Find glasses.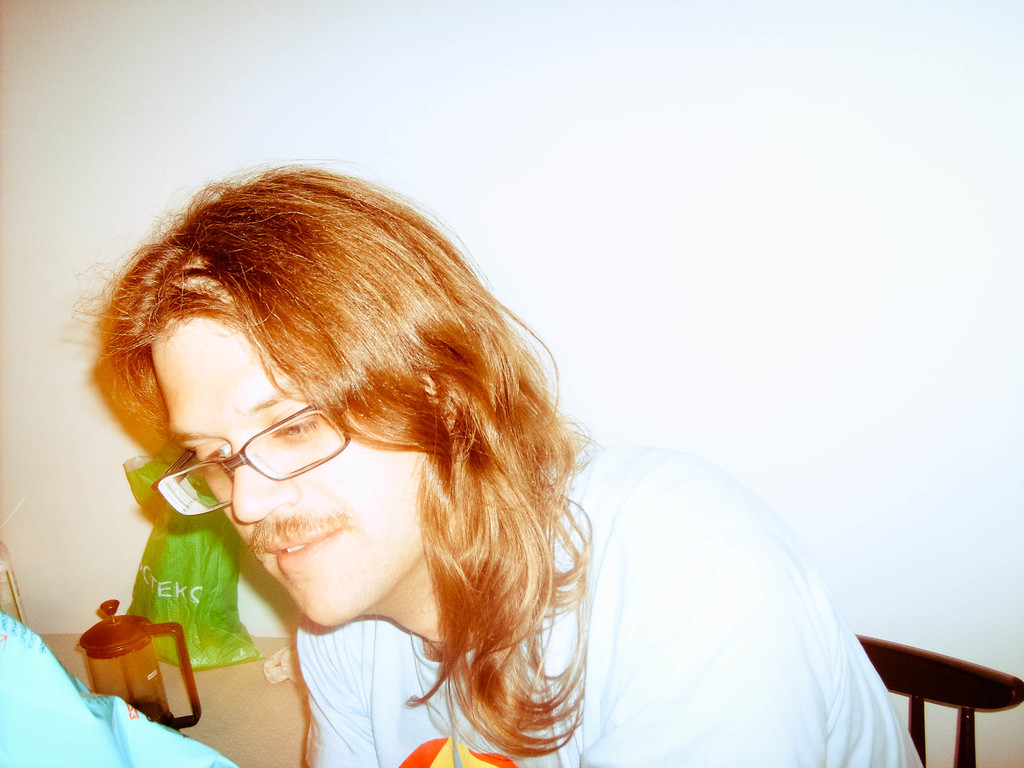
<box>148,395,355,518</box>.
